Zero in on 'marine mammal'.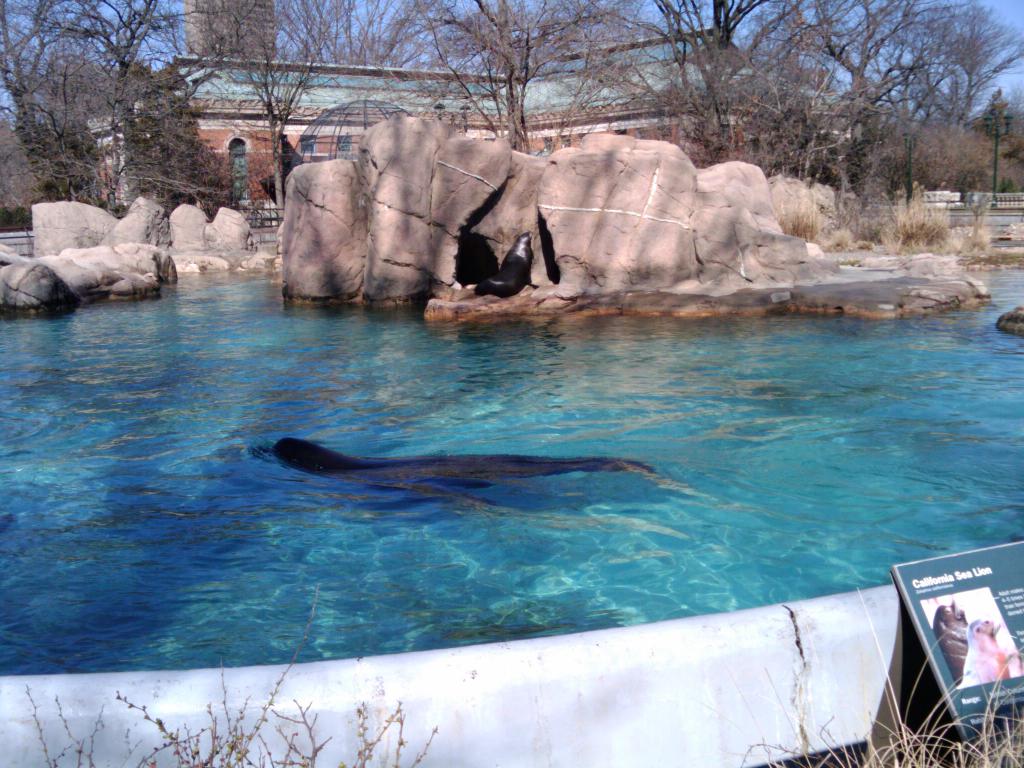
Zeroed in: bbox=(936, 598, 966, 680).
